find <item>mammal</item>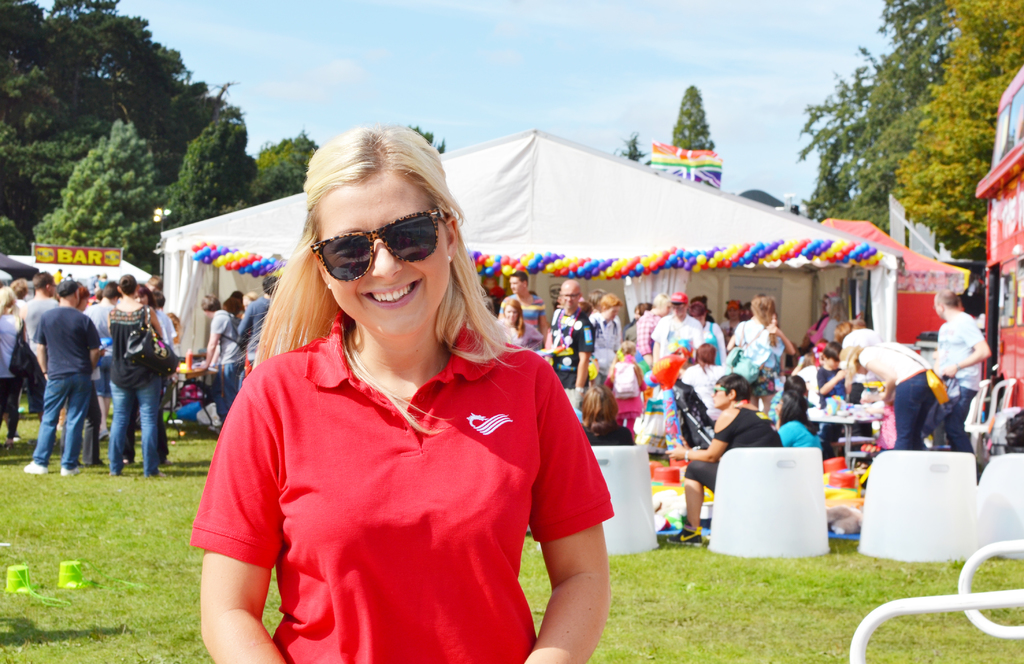
{"x1": 649, "y1": 289, "x2": 706, "y2": 362}
